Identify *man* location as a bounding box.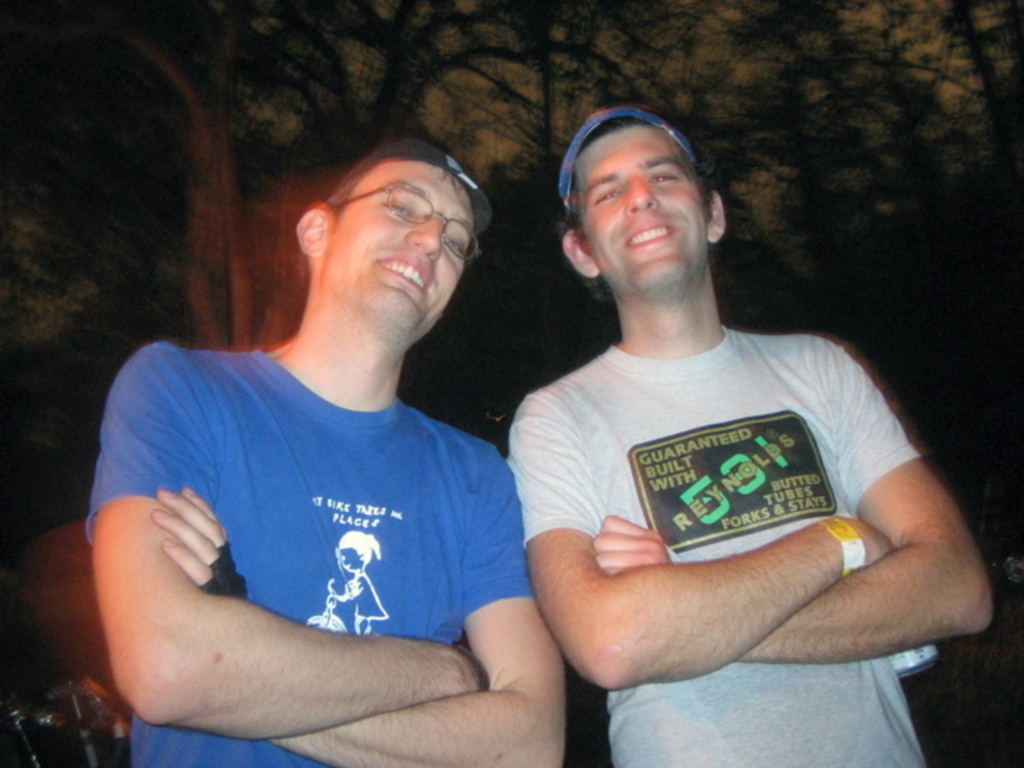
[left=85, top=139, right=565, bottom=767].
